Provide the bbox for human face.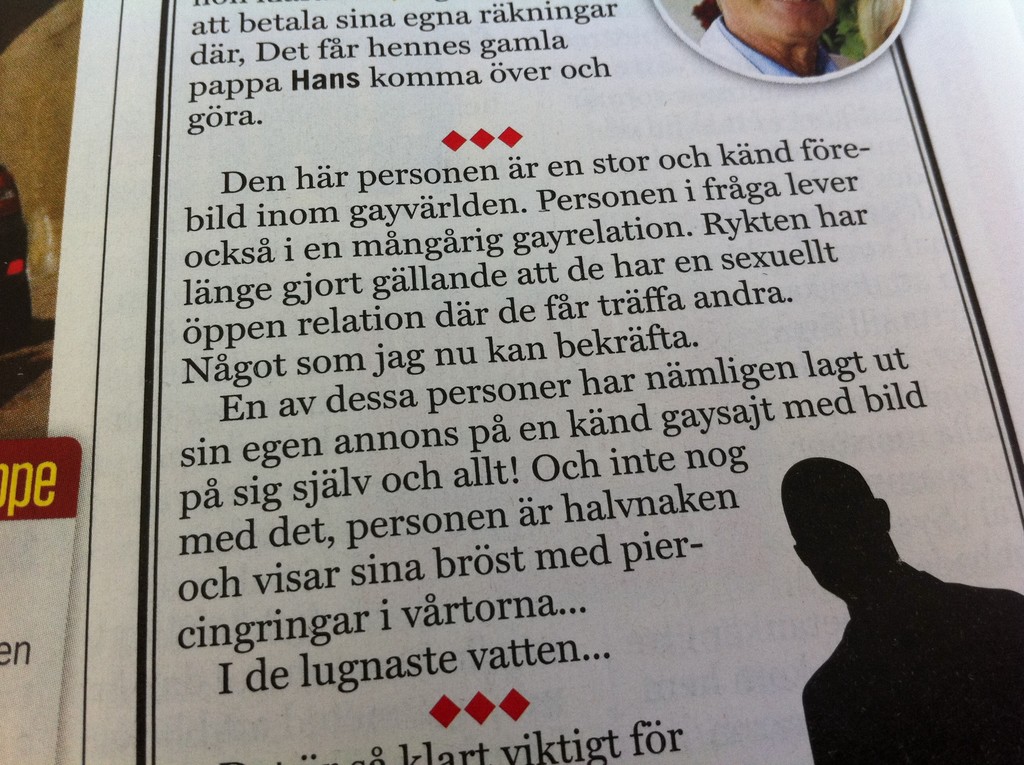
l=723, t=0, r=837, b=33.
